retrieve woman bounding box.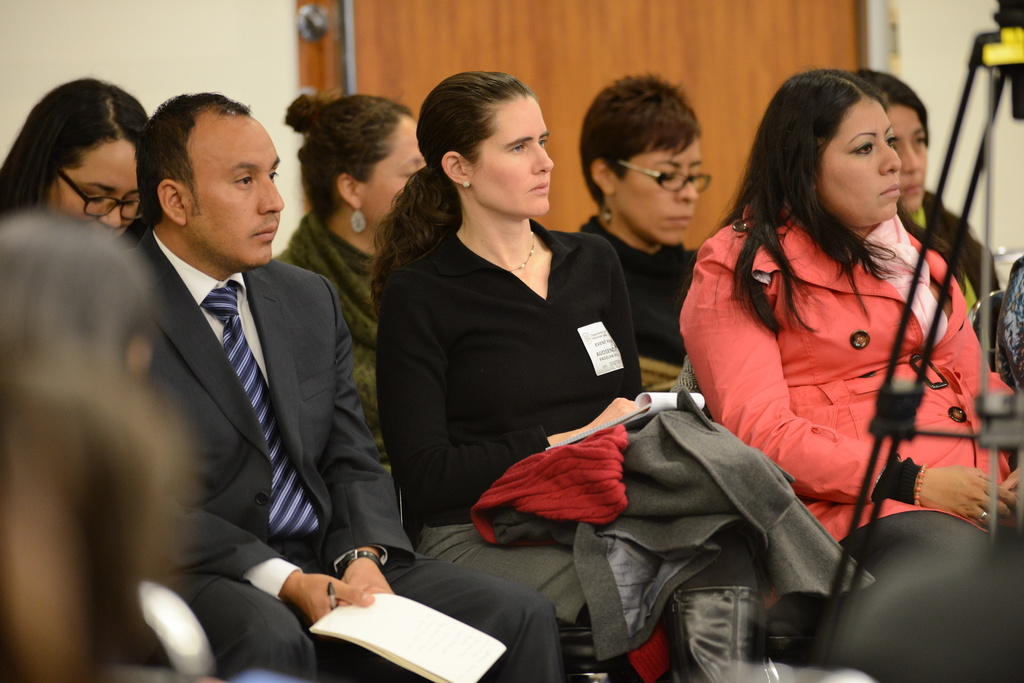
Bounding box: 676,68,1023,541.
